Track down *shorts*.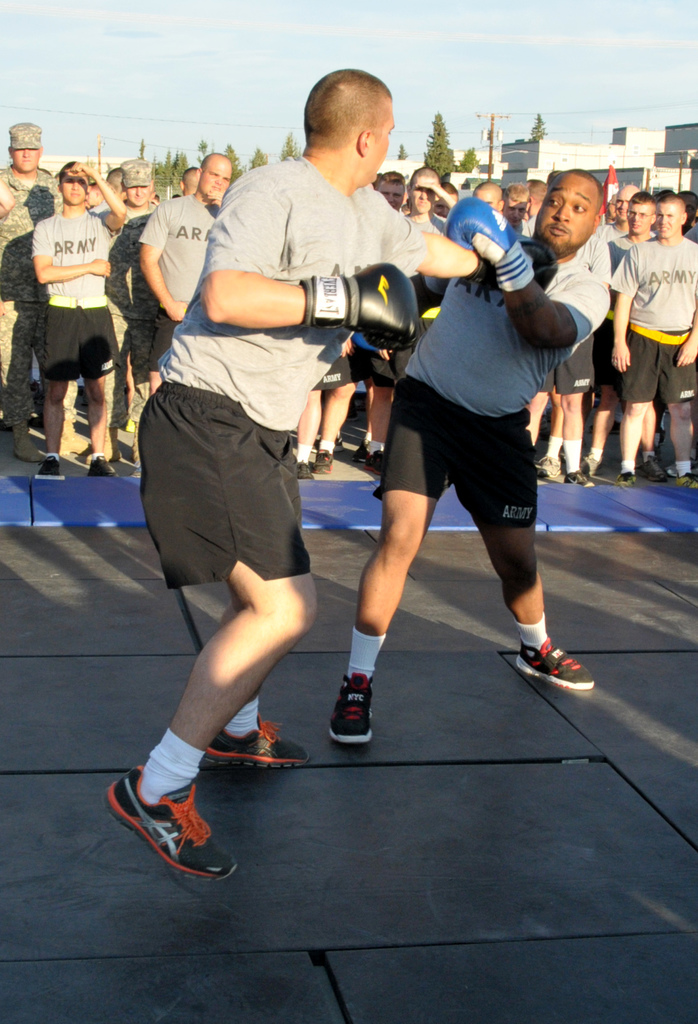
Tracked to Rect(380, 383, 541, 529).
